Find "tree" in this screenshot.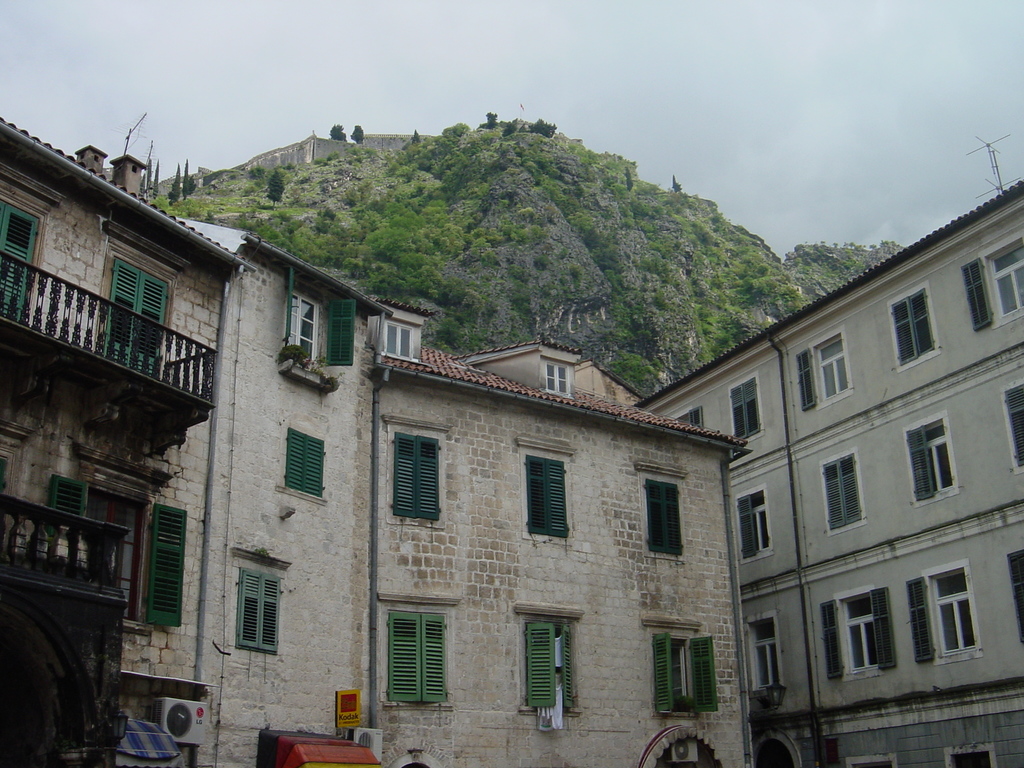
The bounding box for "tree" is [x1=181, y1=158, x2=194, y2=200].
